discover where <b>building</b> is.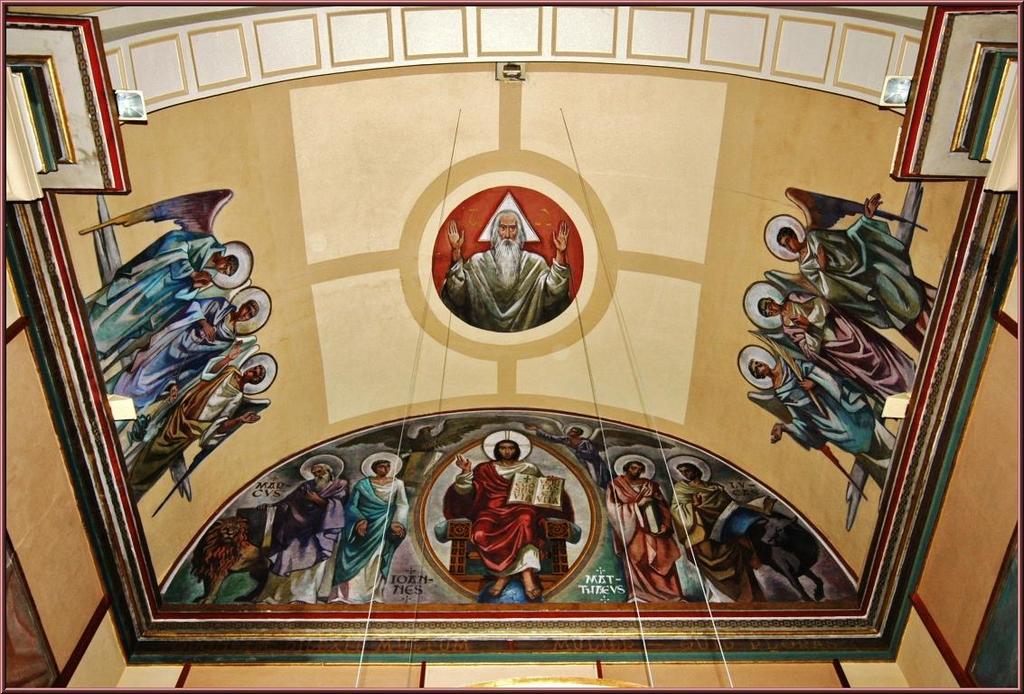
Discovered at locate(1, 0, 1023, 693).
